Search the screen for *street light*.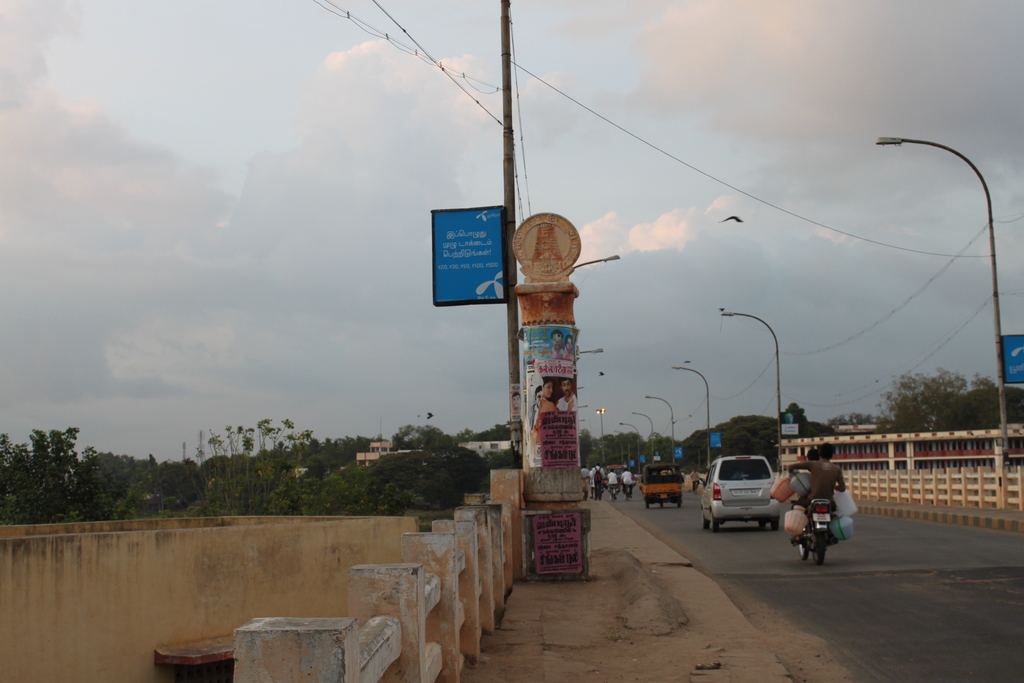
Found at (570, 248, 618, 267).
